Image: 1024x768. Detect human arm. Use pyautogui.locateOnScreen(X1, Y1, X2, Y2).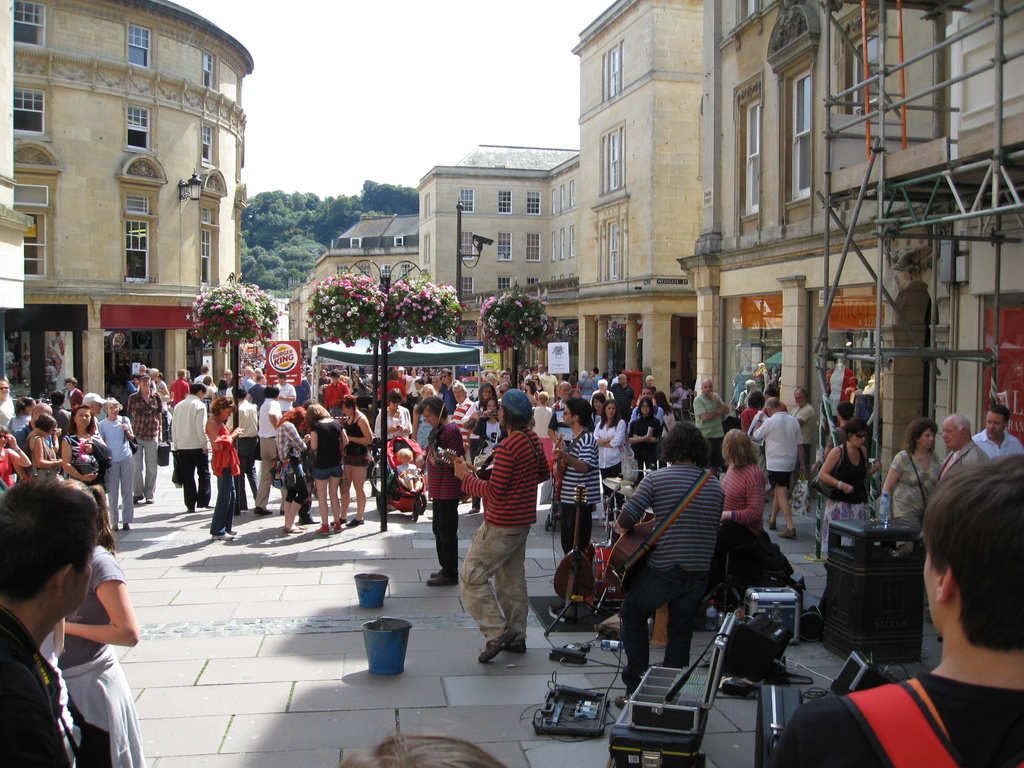
pyautogui.locateOnScreen(625, 428, 656, 446).
